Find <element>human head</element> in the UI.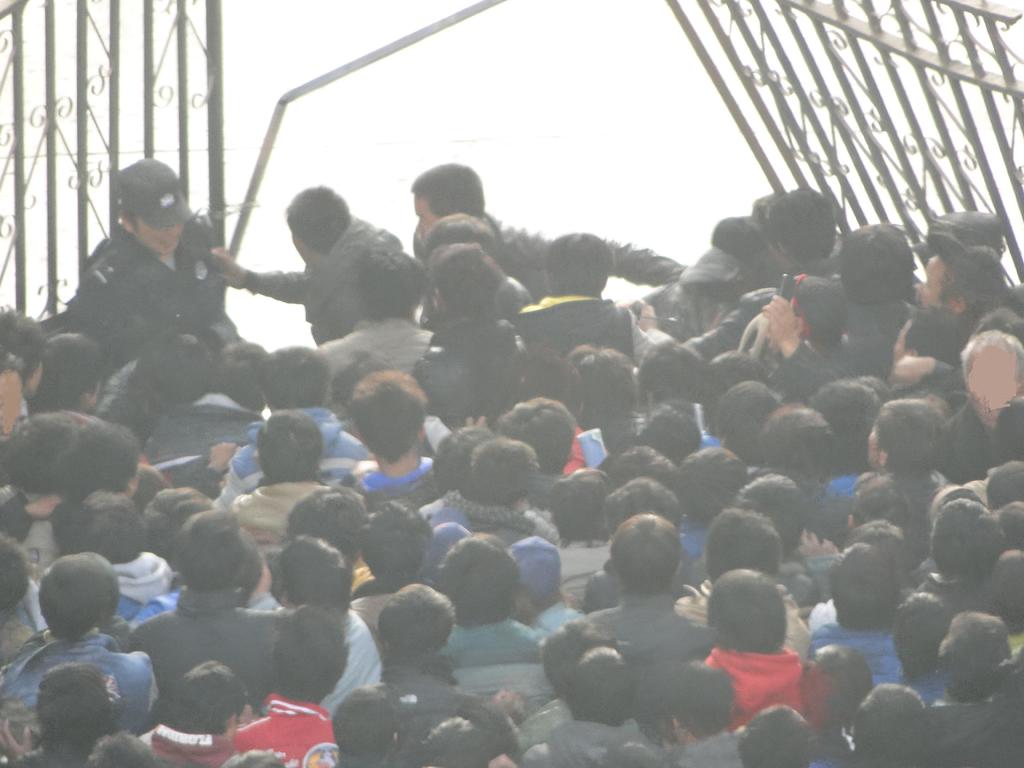
UI element at 890 591 948 685.
